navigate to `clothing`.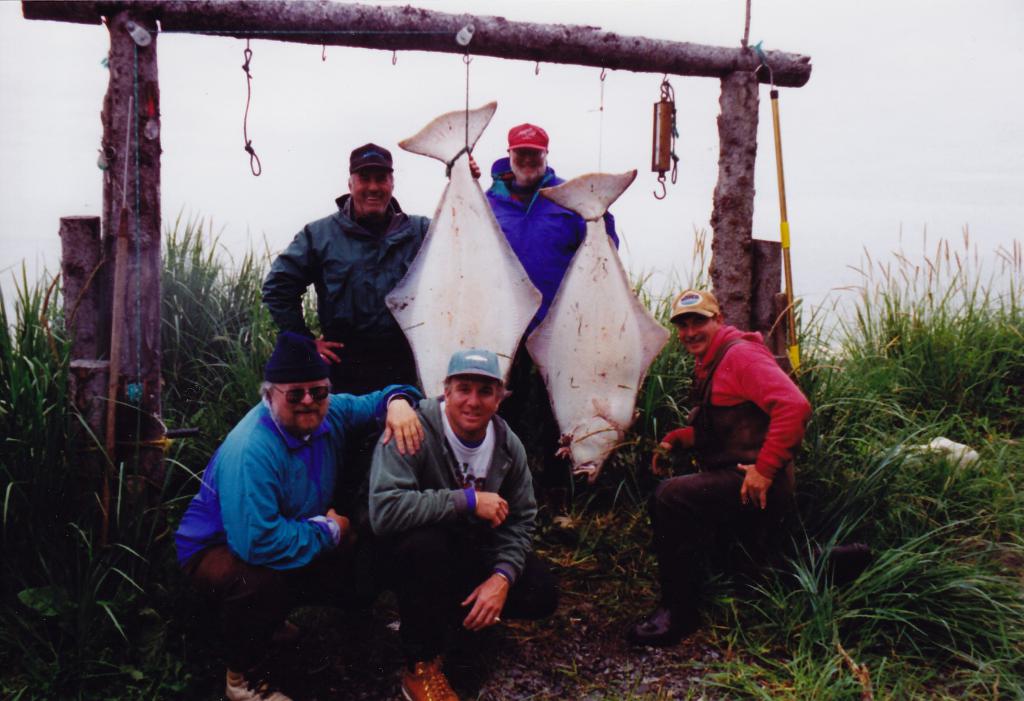
Navigation target: [652,333,810,616].
